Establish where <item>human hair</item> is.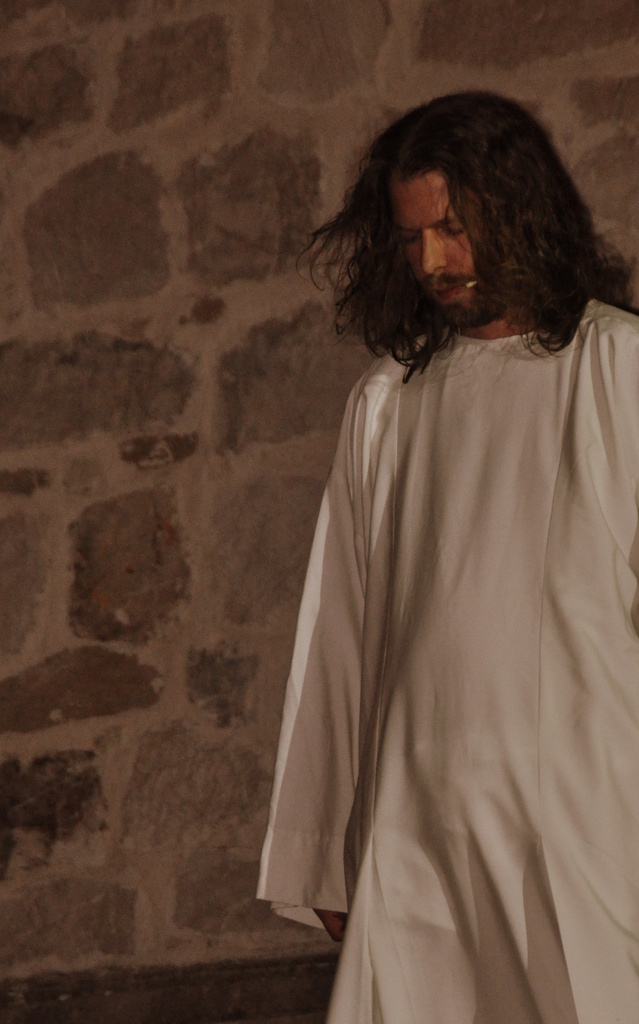
Established at rect(307, 88, 636, 364).
